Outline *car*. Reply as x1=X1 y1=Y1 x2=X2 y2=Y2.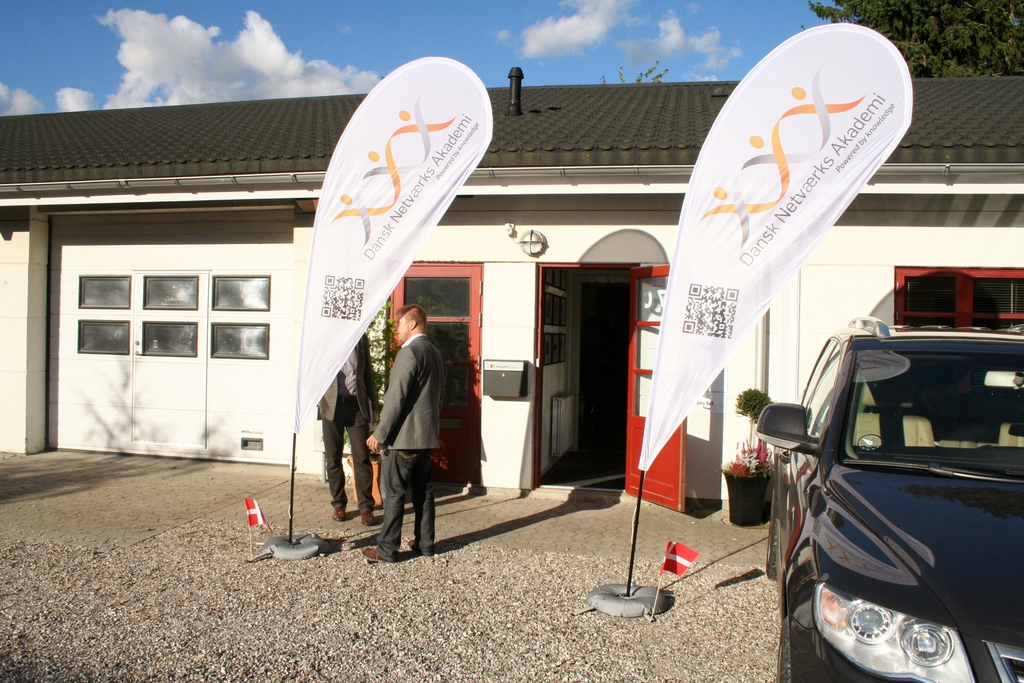
x1=764 y1=309 x2=1002 y2=682.
